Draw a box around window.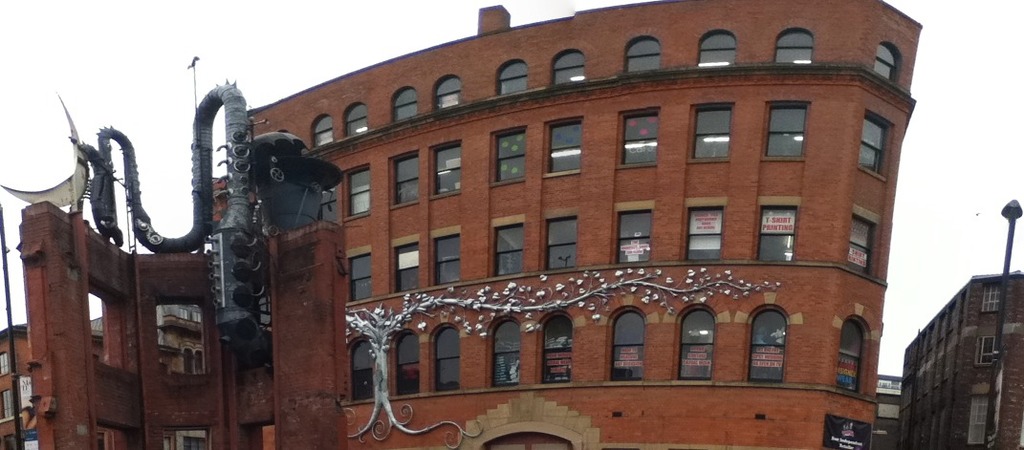
bbox=(532, 303, 575, 381).
